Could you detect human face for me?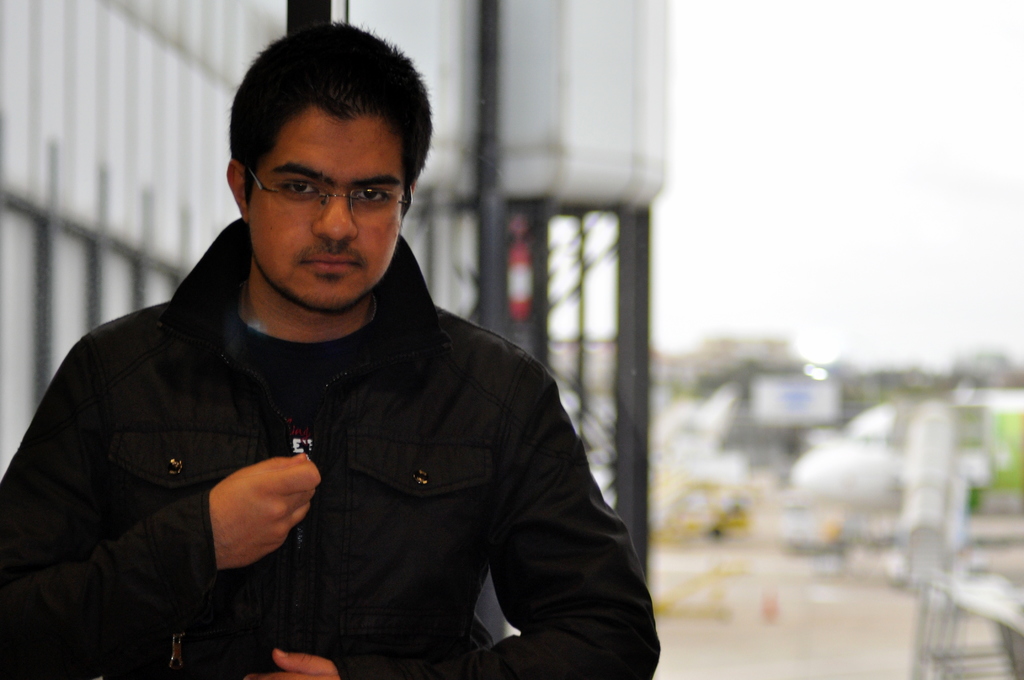
Detection result: BBox(248, 110, 414, 320).
